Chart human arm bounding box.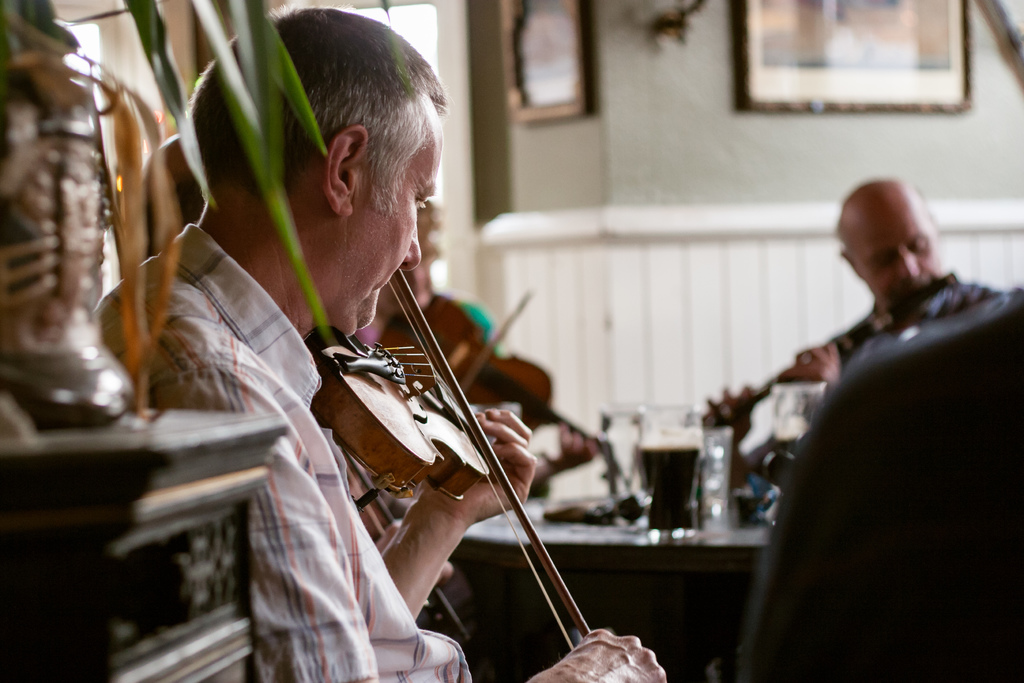
Charted: 377, 404, 537, 620.
